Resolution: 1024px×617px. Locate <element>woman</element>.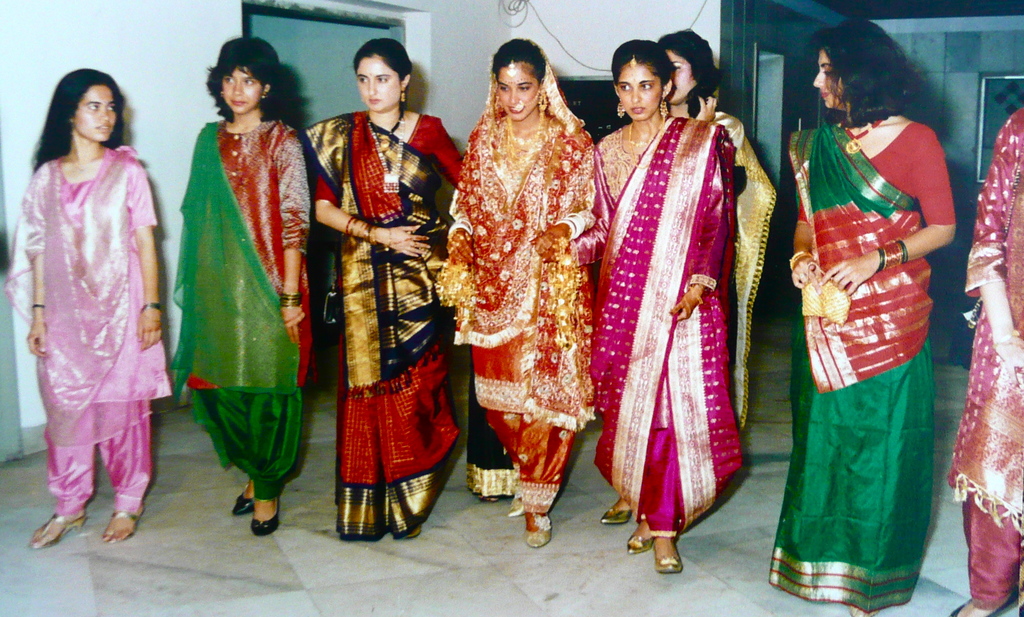
box(5, 67, 170, 544).
